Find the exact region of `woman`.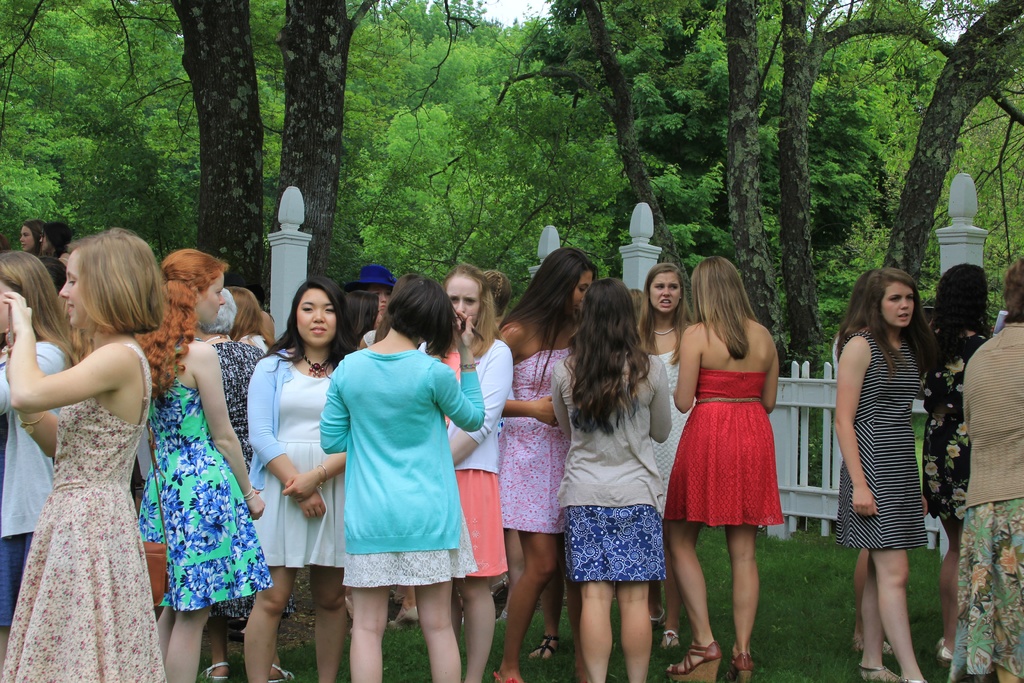
Exact region: BBox(634, 265, 700, 650).
